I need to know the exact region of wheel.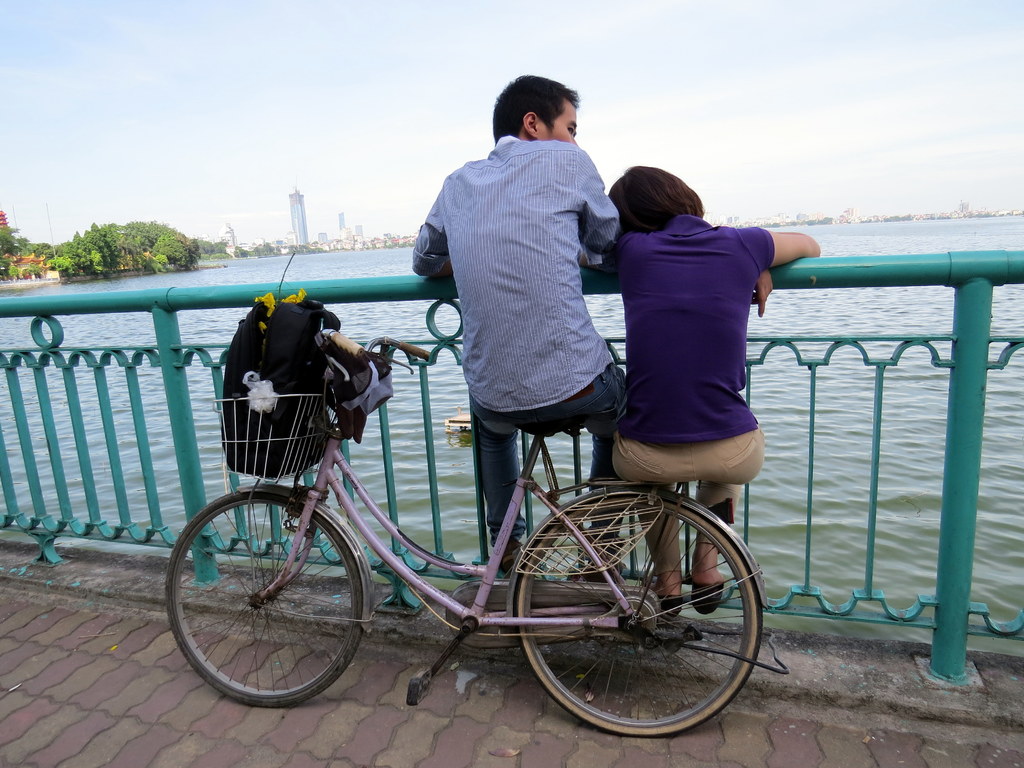
Region: bbox=[166, 490, 361, 709].
